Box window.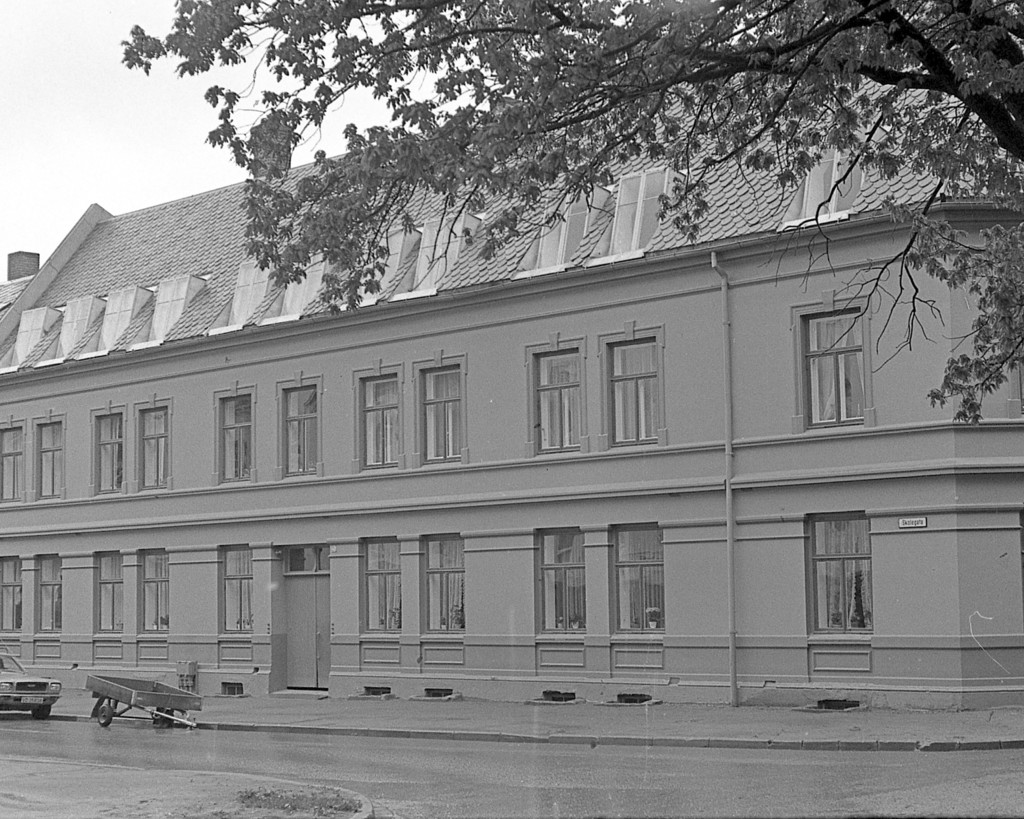
{"left": 141, "top": 406, "right": 171, "bottom": 488}.
